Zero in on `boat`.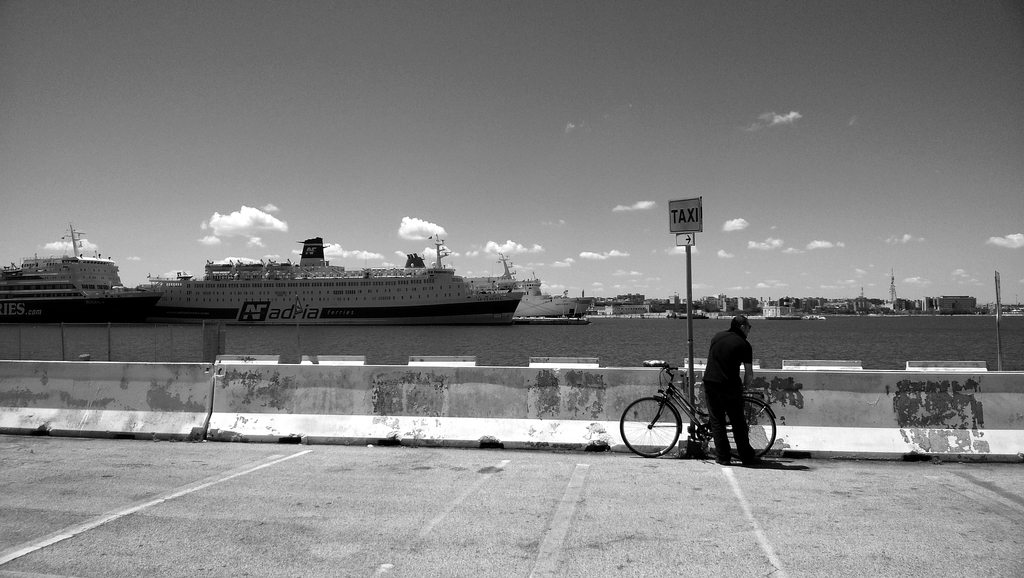
Zeroed in: crop(76, 215, 576, 328).
